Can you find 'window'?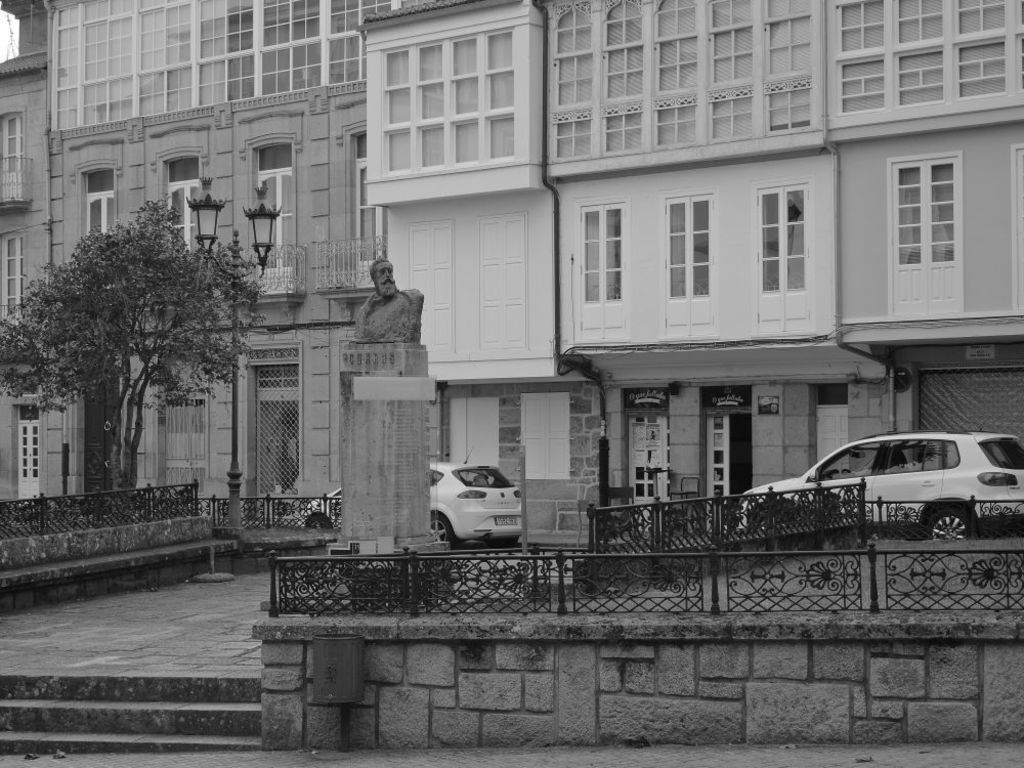
Yes, bounding box: 377, 31, 511, 175.
